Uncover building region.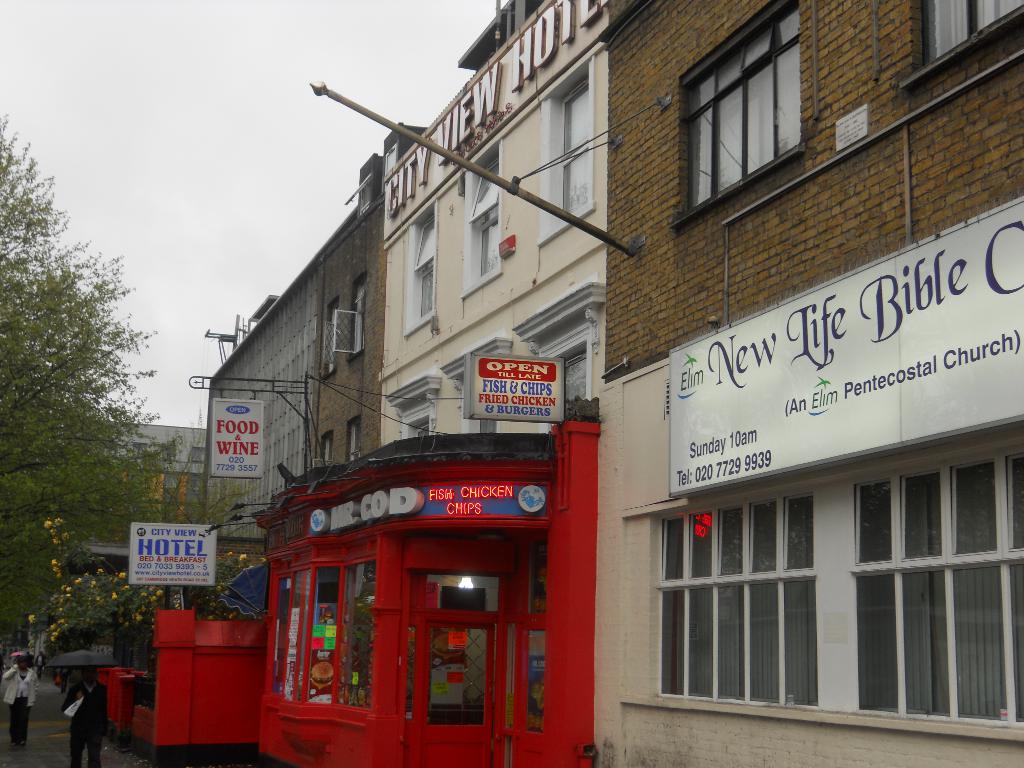
Uncovered: (381,0,603,447).
